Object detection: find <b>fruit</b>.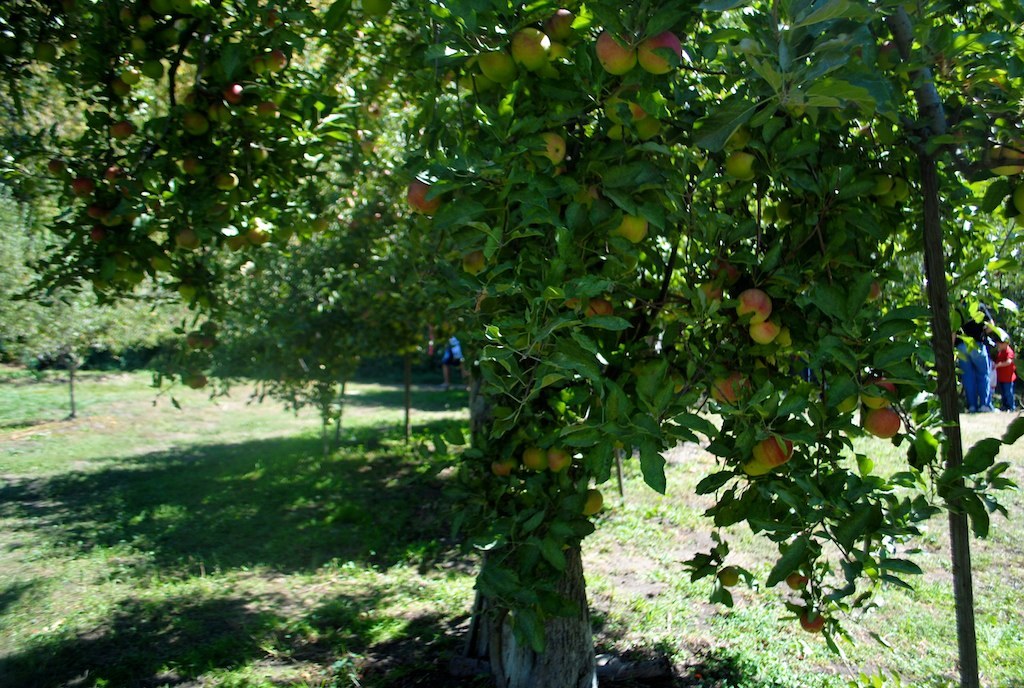
(left=491, top=453, right=521, bottom=478).
